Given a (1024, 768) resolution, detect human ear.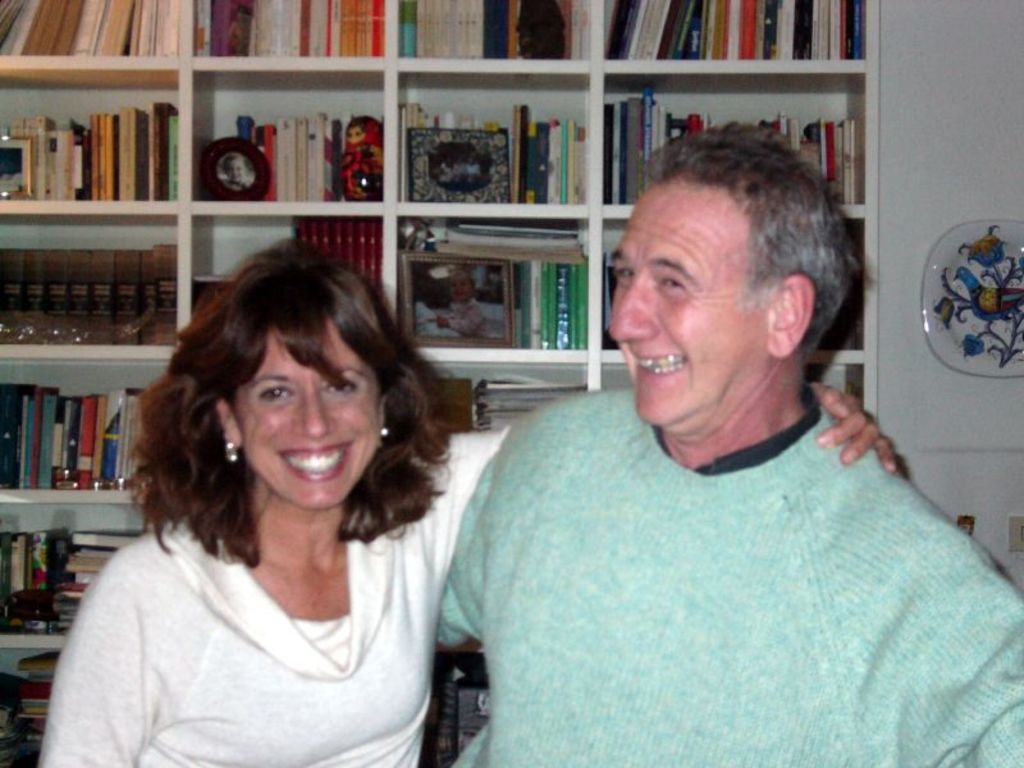
769,275,814,357.
